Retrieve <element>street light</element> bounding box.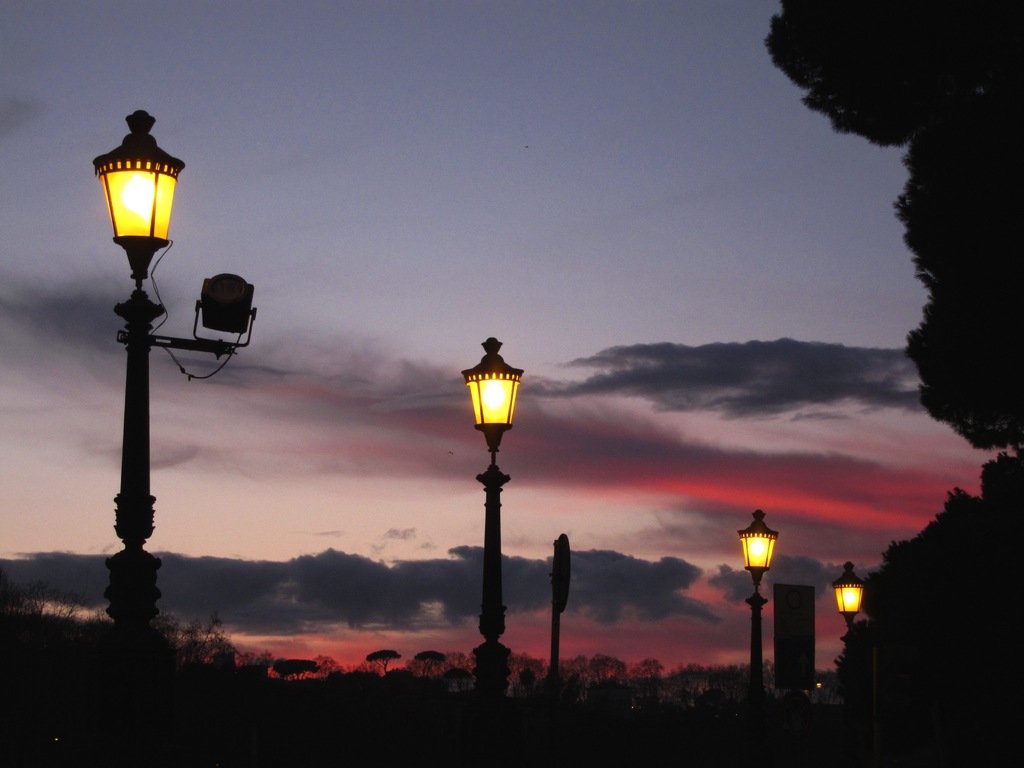
Bounding box: <box>829,560,872,647</box>.
